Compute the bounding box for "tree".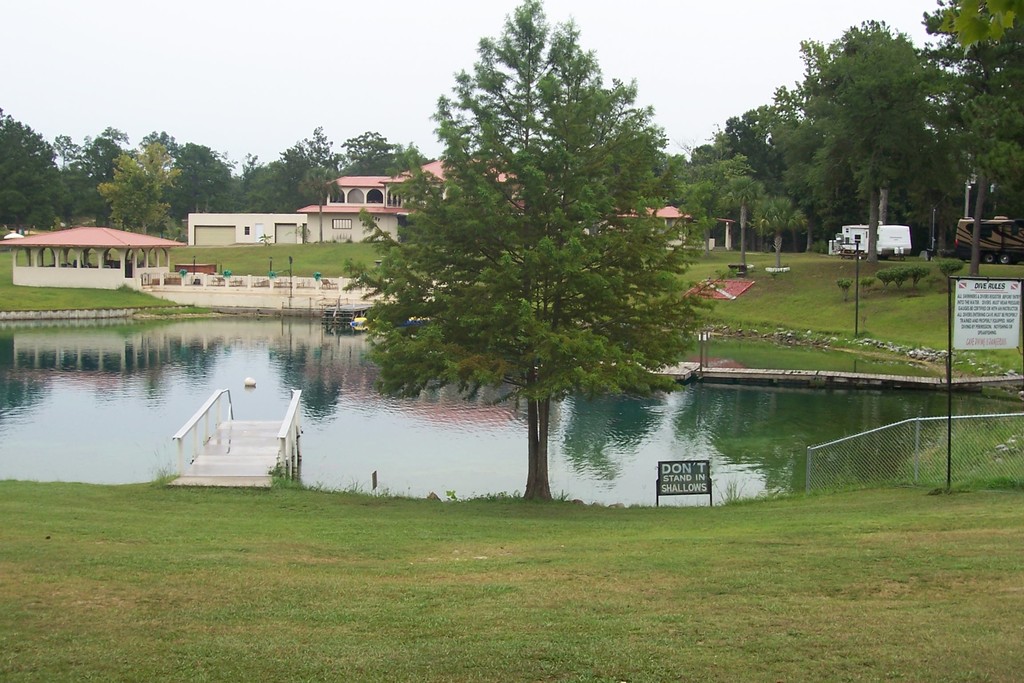
select_region(390, 41, 699, 477).
